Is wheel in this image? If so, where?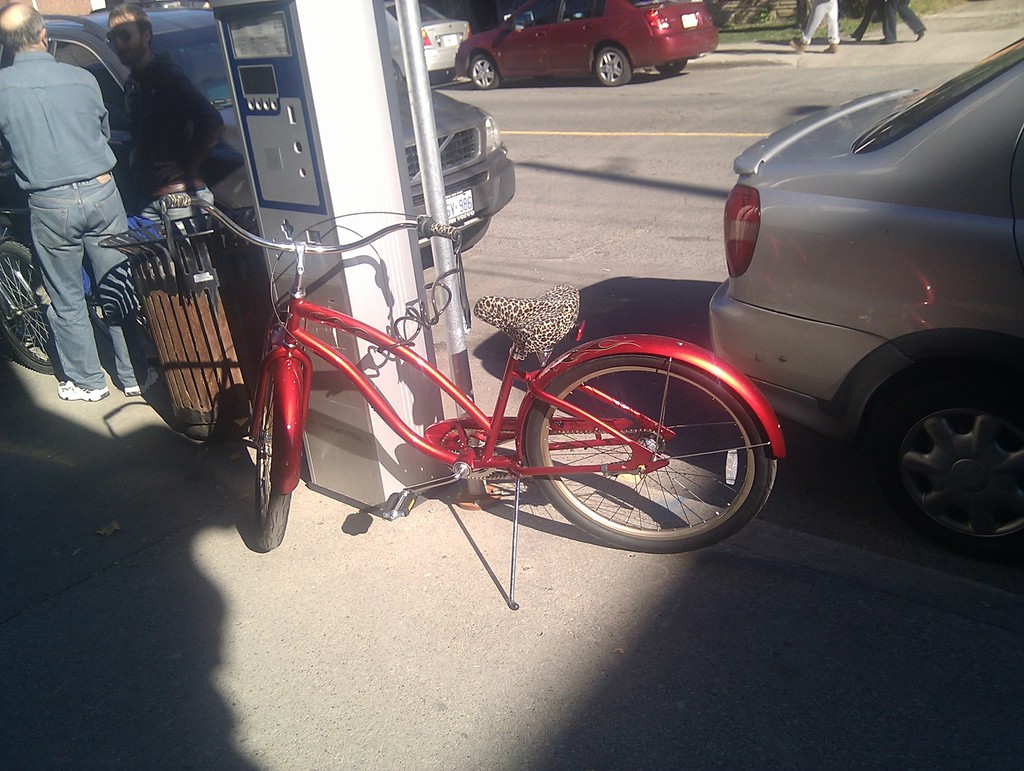
Yes, at region(0, 243, 68, 380).
